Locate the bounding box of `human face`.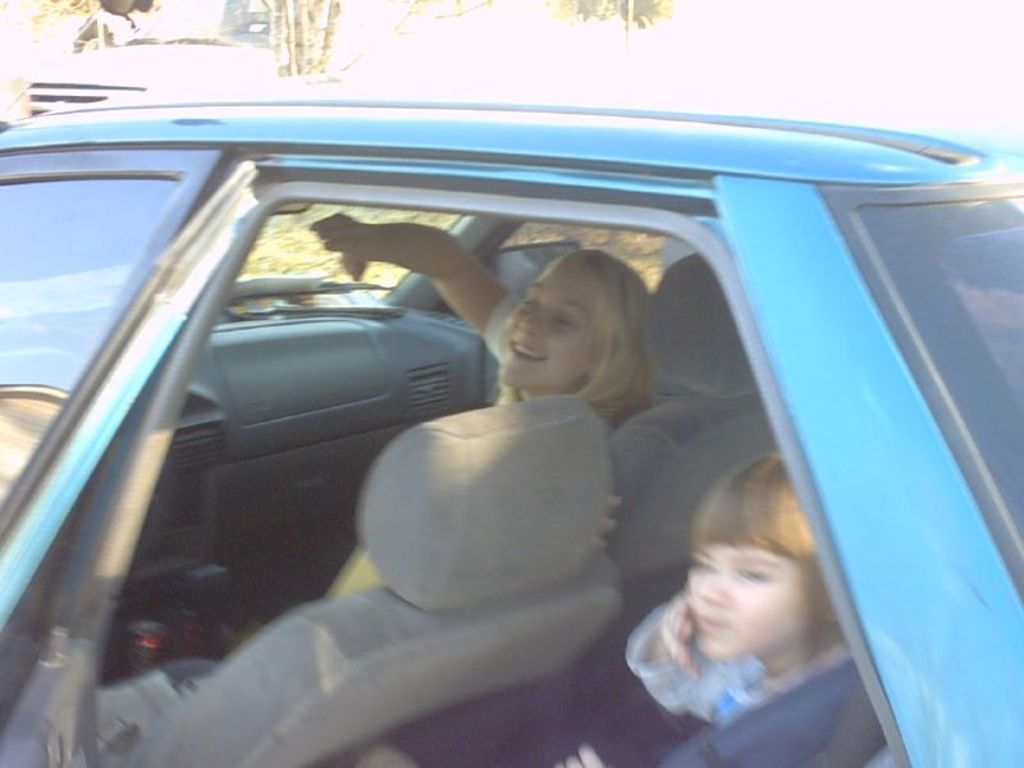
Bounding box: [left=502, top=253, right=603, bottom=389].
